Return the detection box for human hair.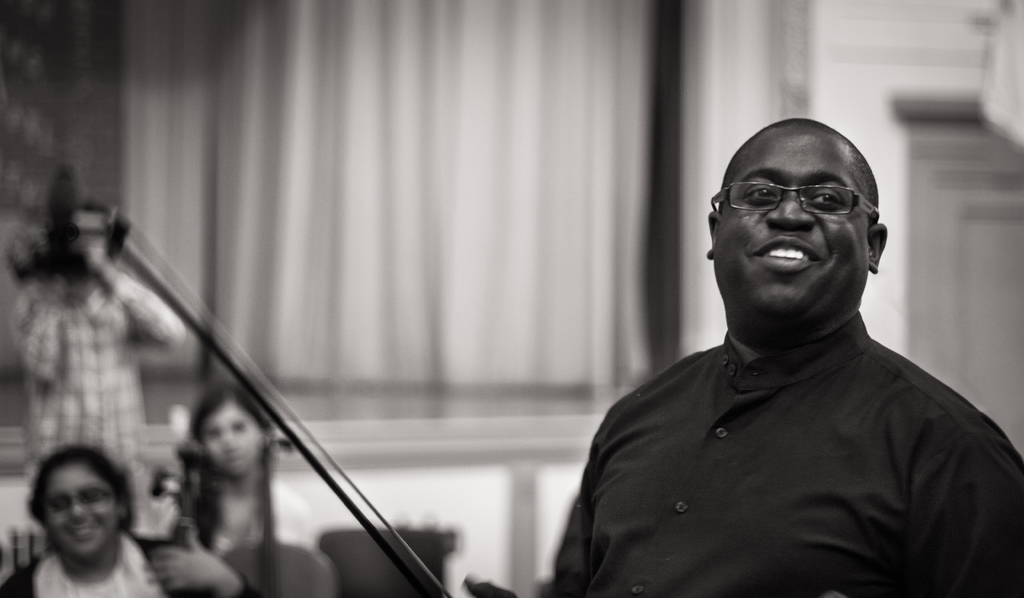
{"left": 25, "top": 442, "right": 132, "bottom": 531}.
